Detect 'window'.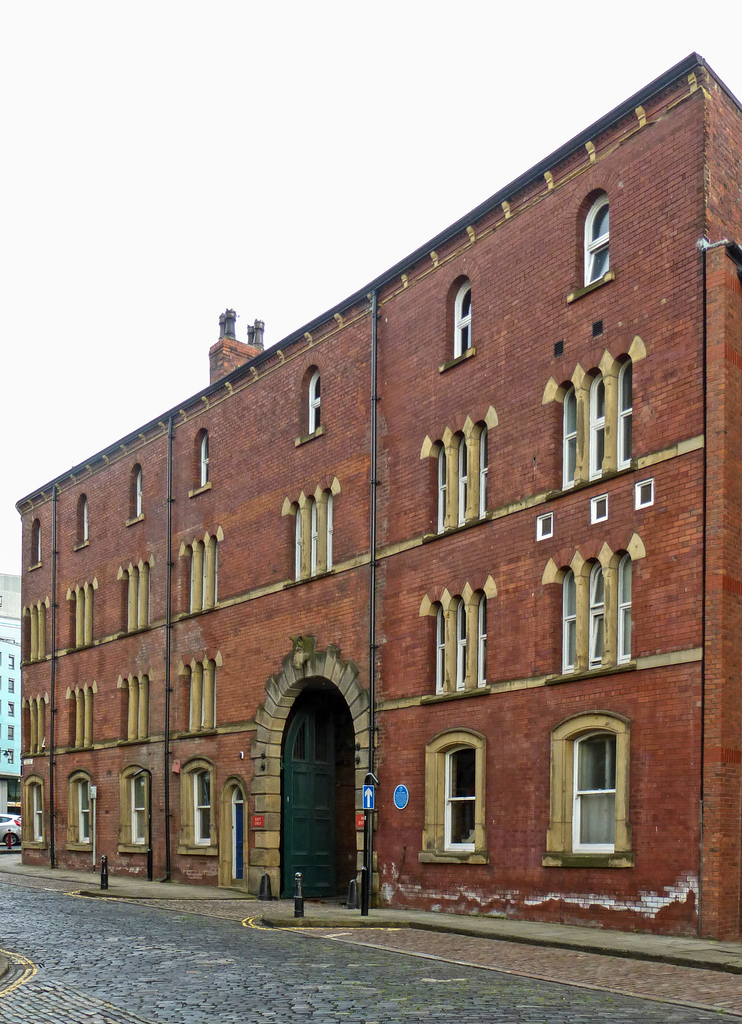
Detected at [24, 694, 49, 760].
